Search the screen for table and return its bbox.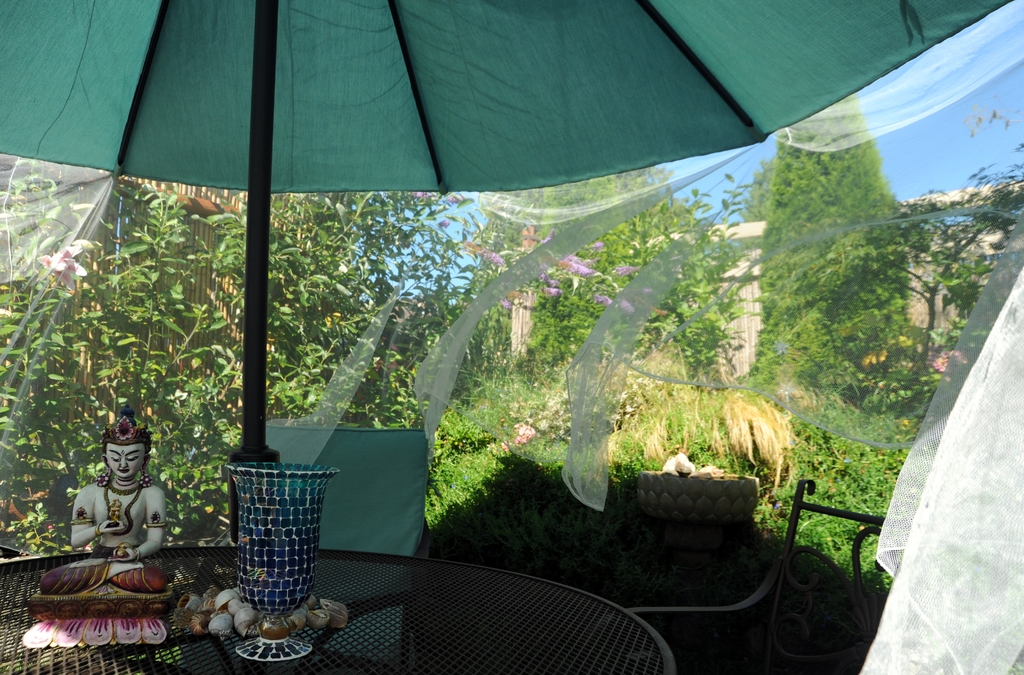
Found: {"x1": 0, "y1": 544, "x2": 676, "y2": 674}.
